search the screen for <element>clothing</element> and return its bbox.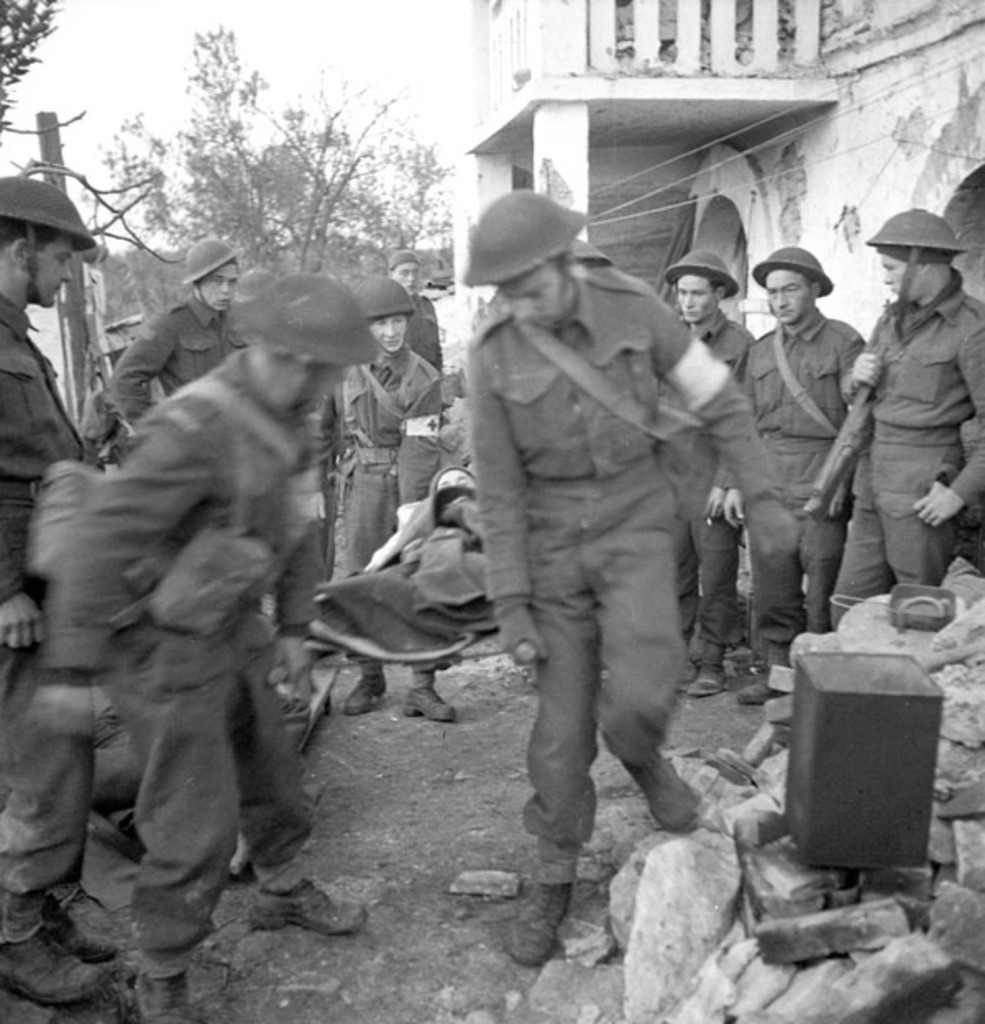
Found: (left=740, top=310, right=865, bottom=625).
